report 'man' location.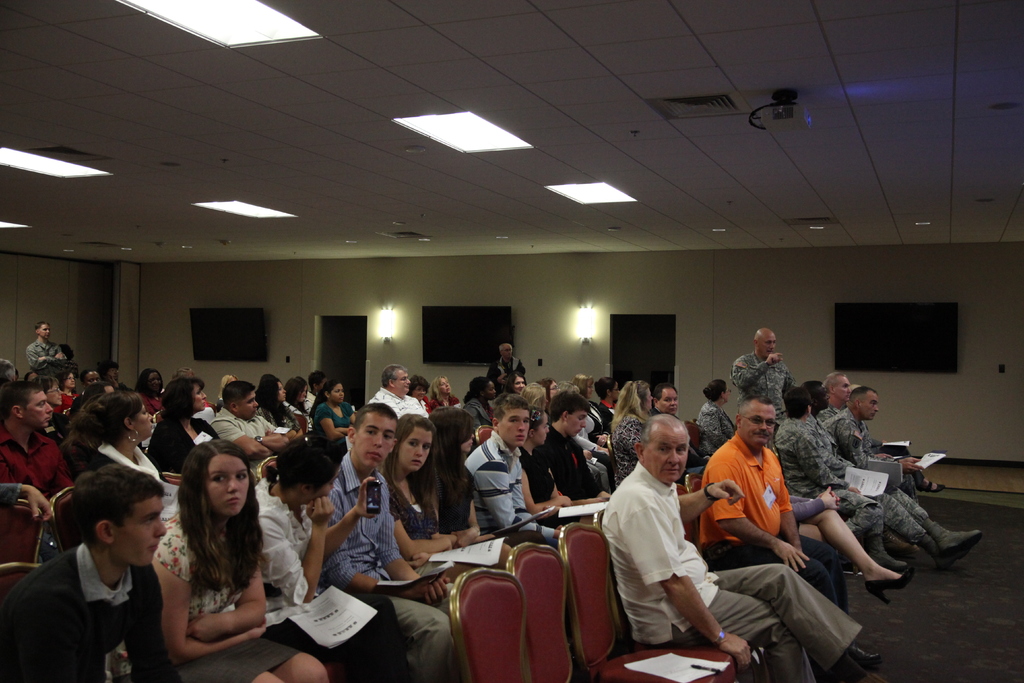
Report: pyautogui.locateOnScreen(25, 322, 68, 377).
